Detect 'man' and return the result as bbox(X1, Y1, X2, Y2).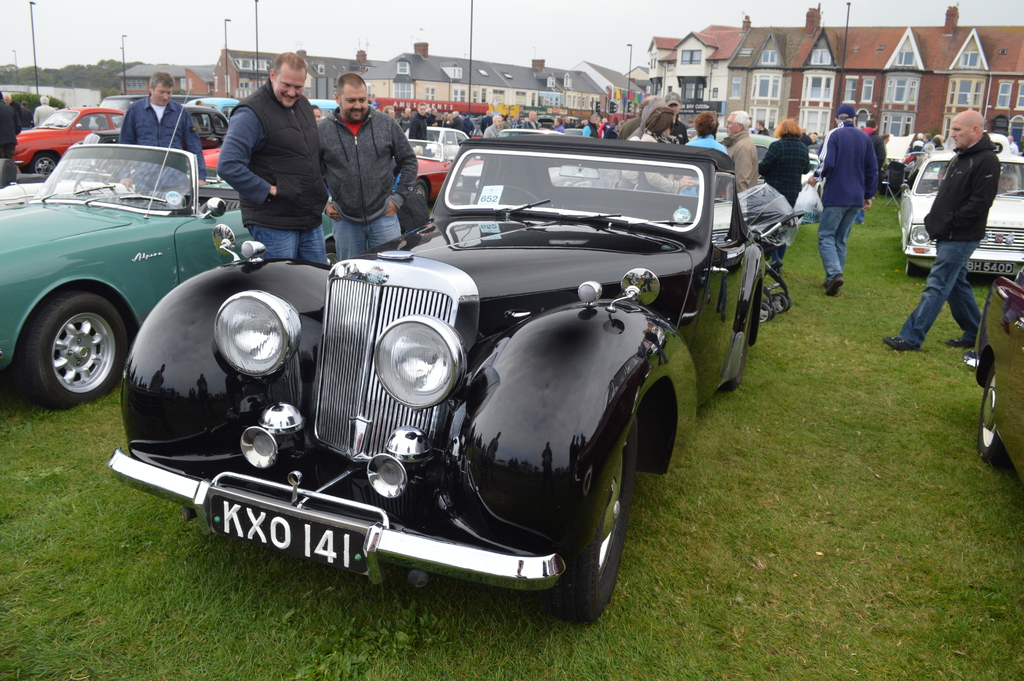
bbox(424, 106, 438, 126).
